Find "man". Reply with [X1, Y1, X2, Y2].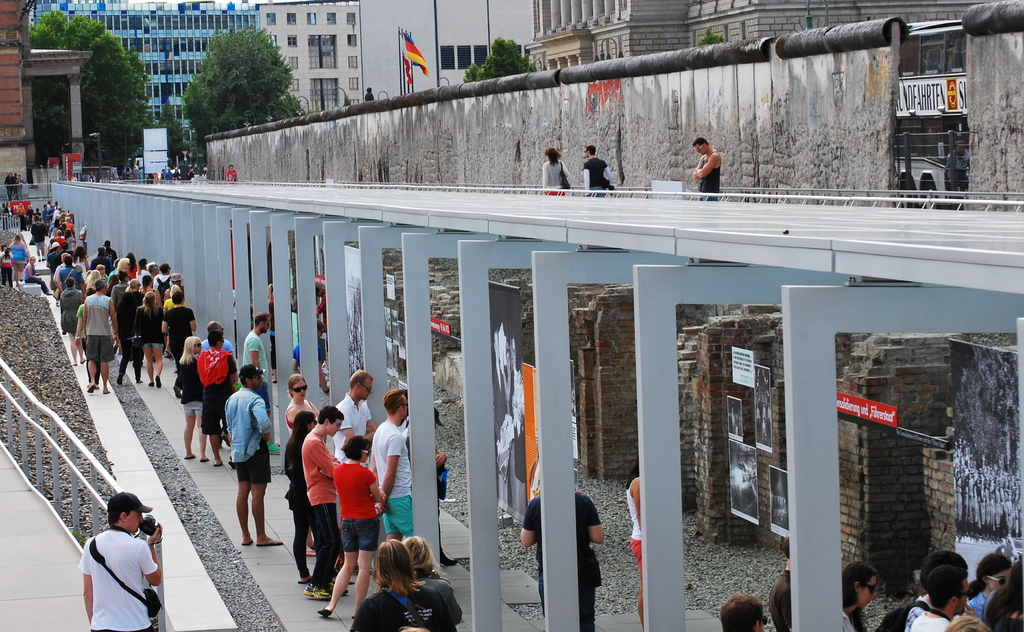
[291, 321, 329, 393].
